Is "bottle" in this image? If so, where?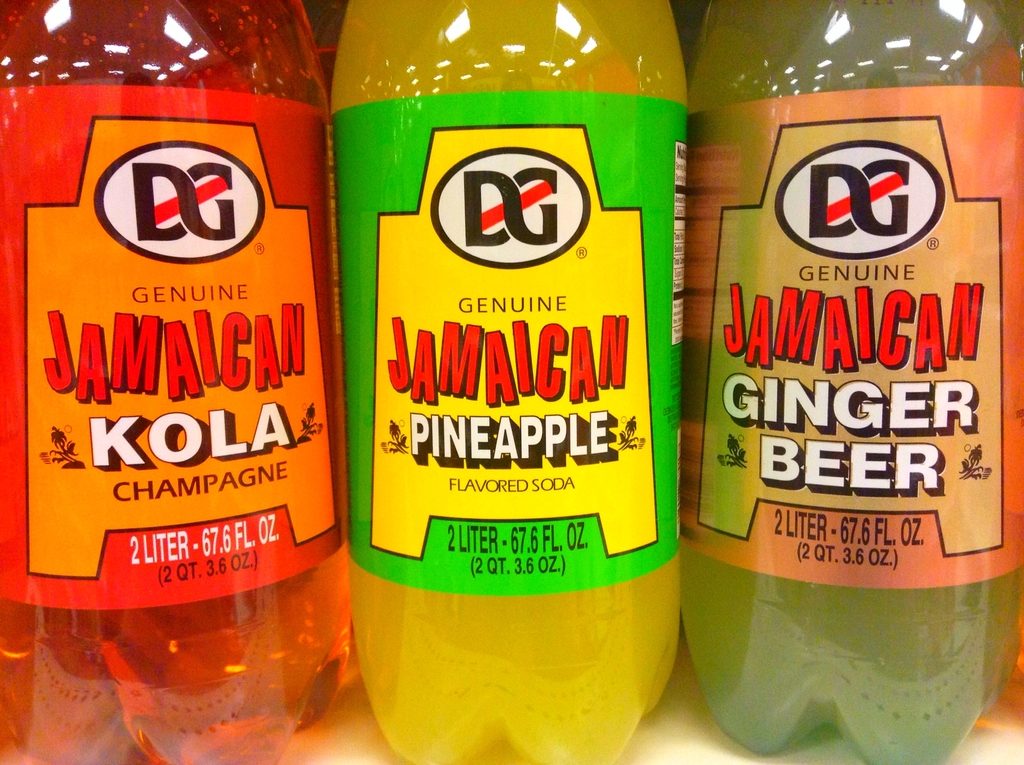
Yes, at {"x1": 0, "y1": 0, "x2": 352, "y2": 764}.
